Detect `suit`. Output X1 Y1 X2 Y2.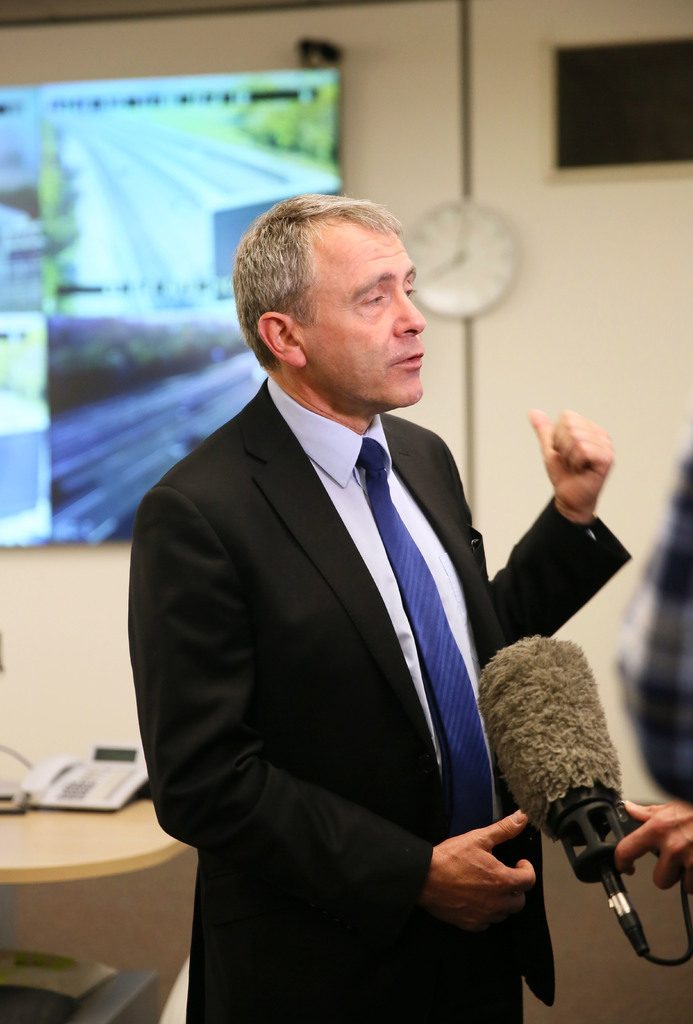
164 390 542 998.
